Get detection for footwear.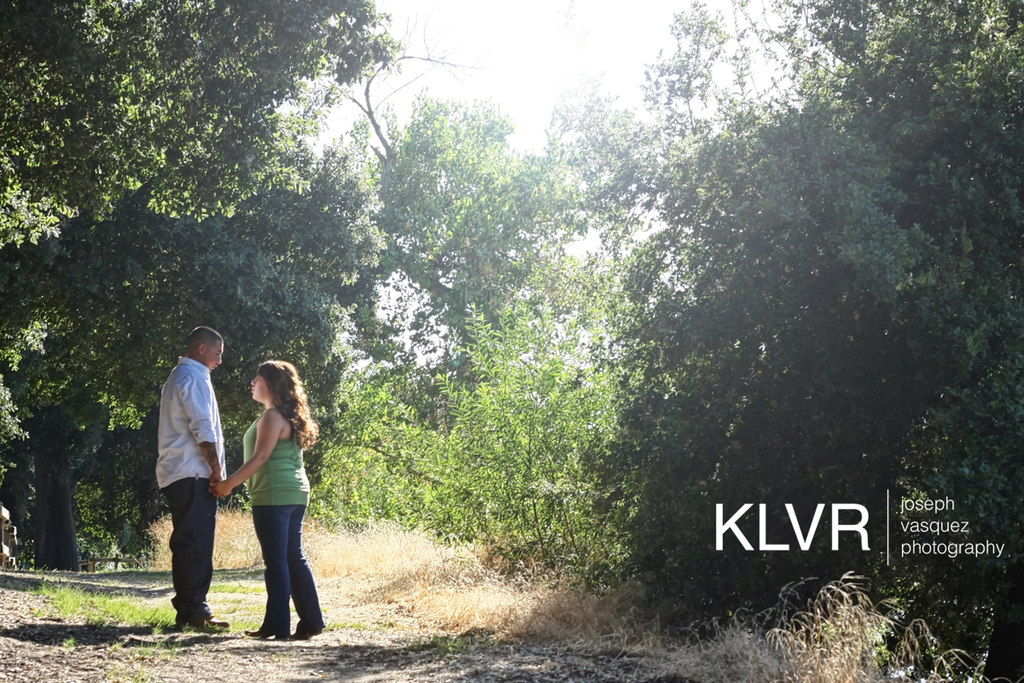
Detection: left=245, top=622, right=292, bottom=641.
